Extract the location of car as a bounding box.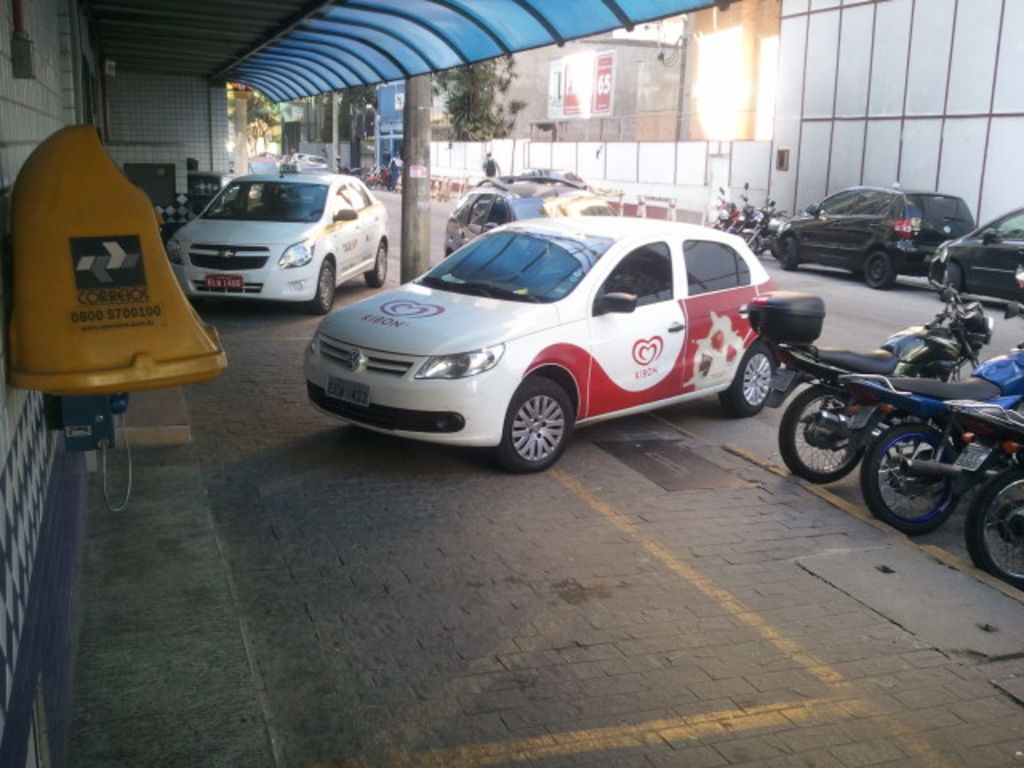
pyautogui.locateOnScreen(442, 170, 626, 258).
